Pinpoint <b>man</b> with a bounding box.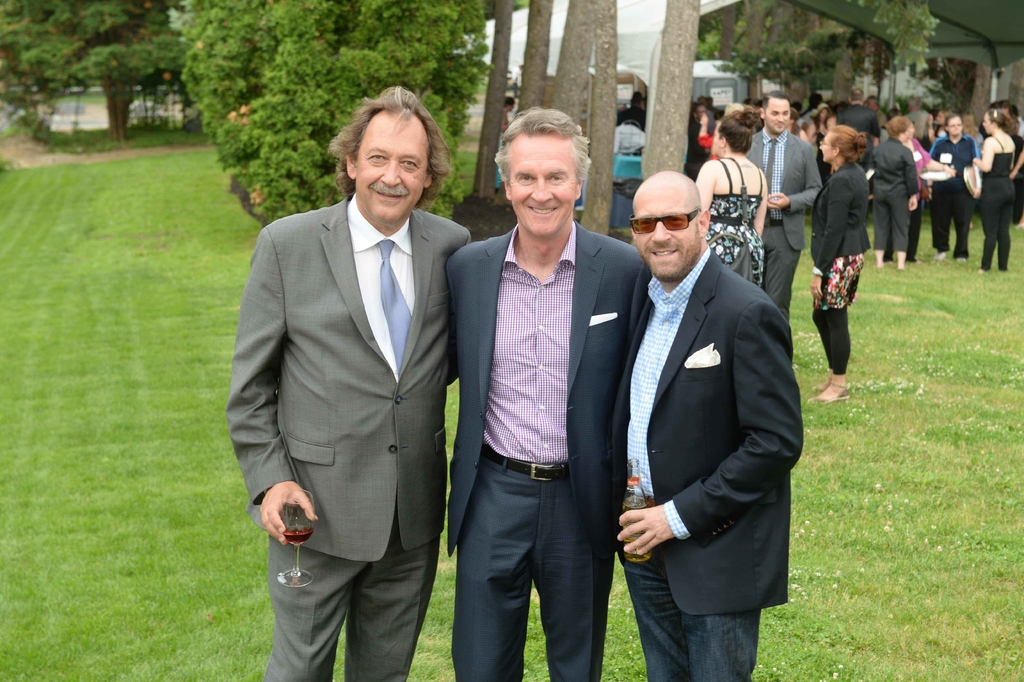
x1=837, y1=87, x2=881, y2=222.
